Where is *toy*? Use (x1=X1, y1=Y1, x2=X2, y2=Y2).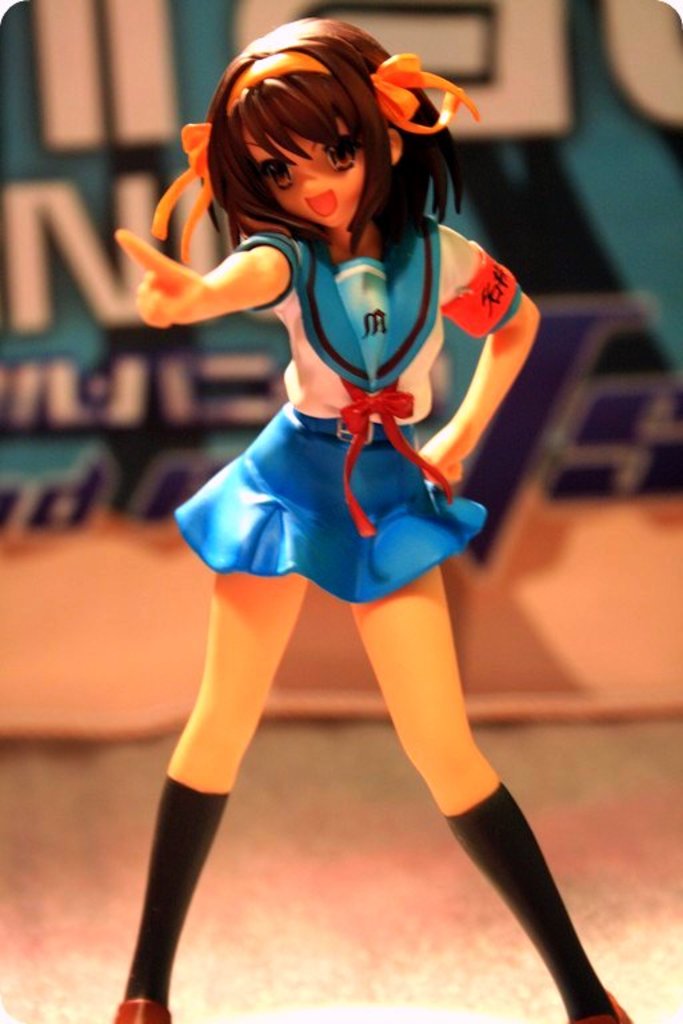
(x1=80, y1=0, x2=619, y2=959).
